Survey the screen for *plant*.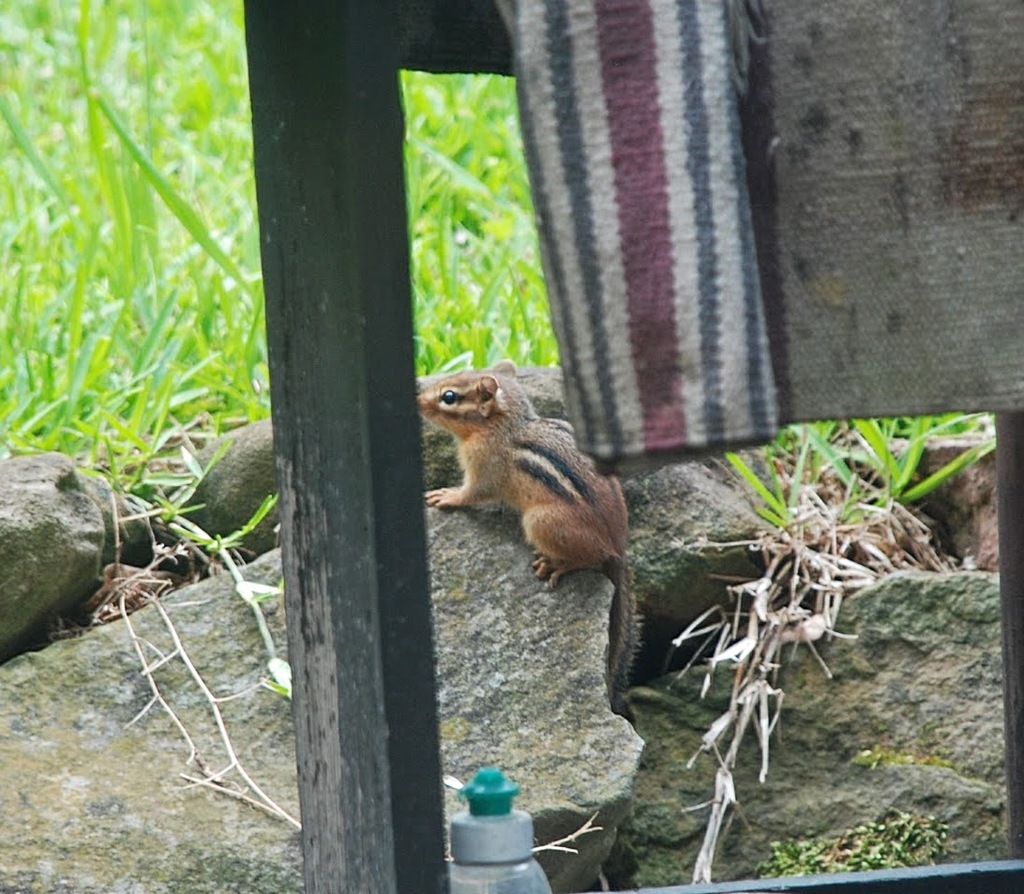
Survey found: rect(0, 0, 1023, 701).
